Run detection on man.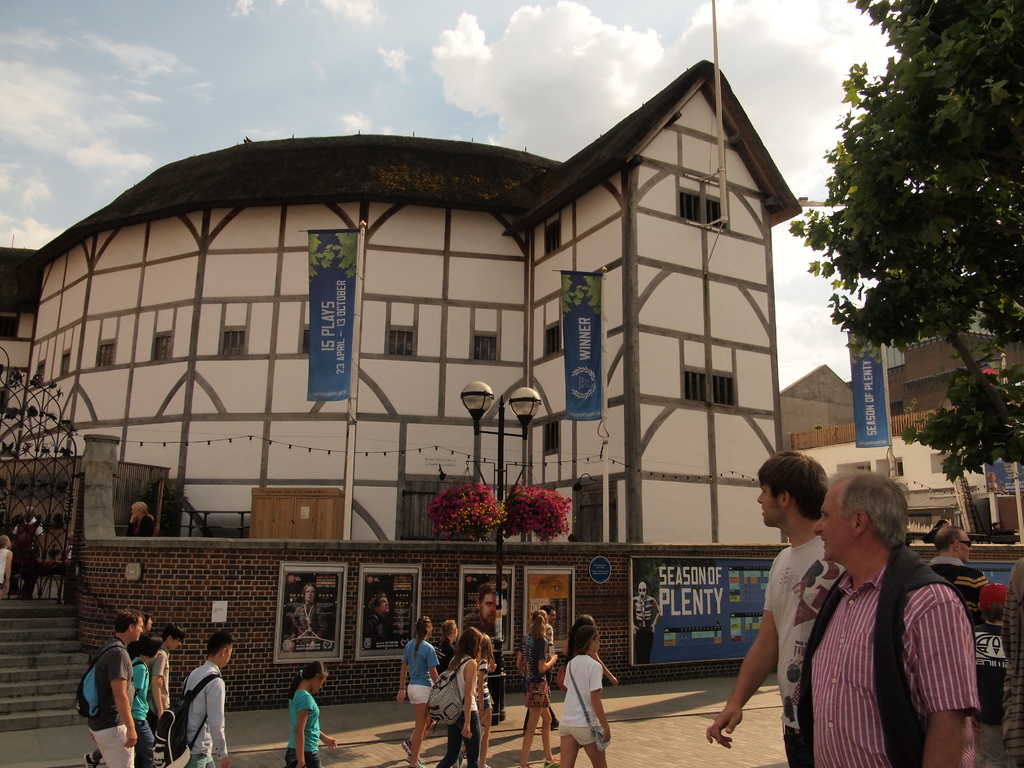
Result: locate(144, 626, 186, 741).
